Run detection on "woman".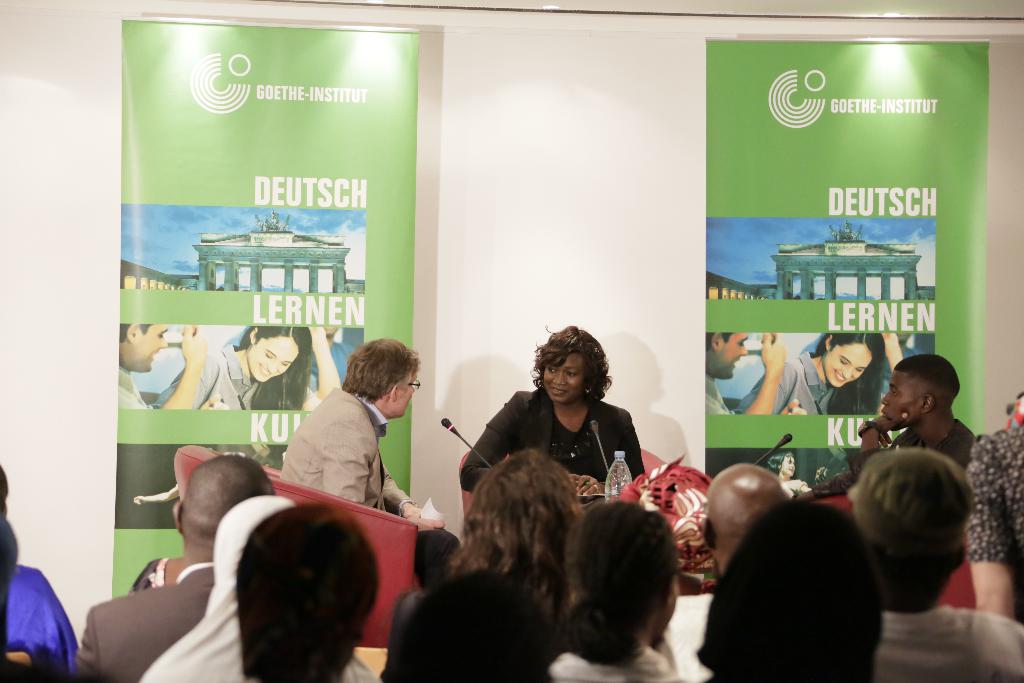
Result: (left=695, top=501, right=886, bottom=682).
